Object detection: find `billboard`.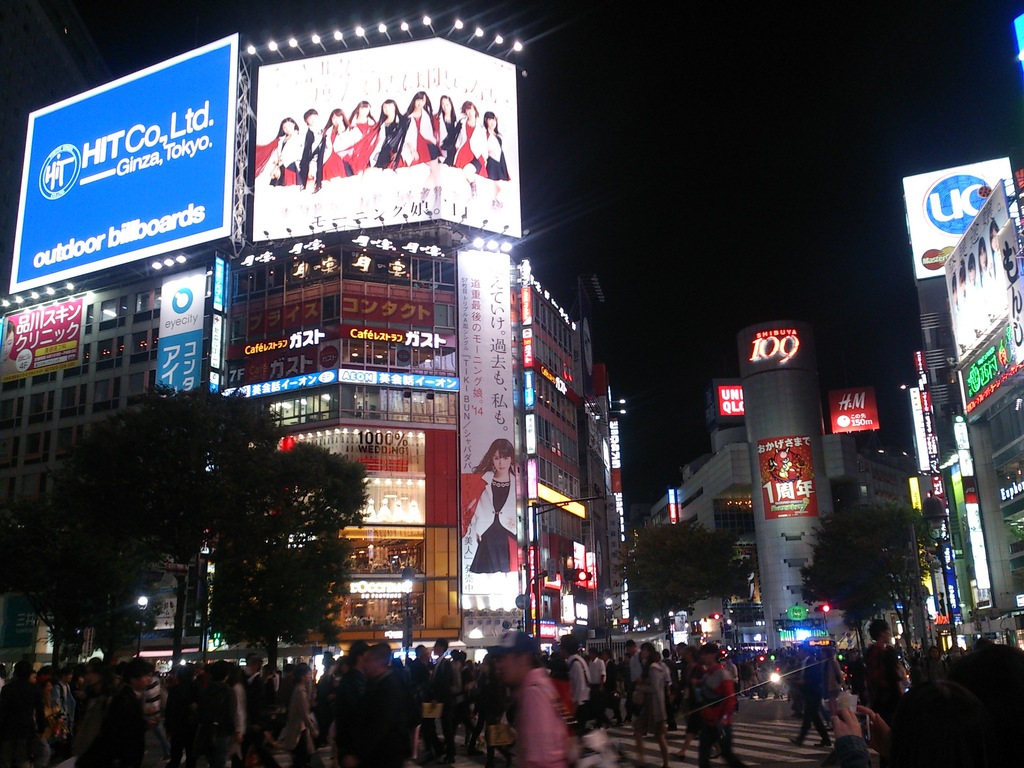
[x1=707, y1=383, x2=751, y2=421].
